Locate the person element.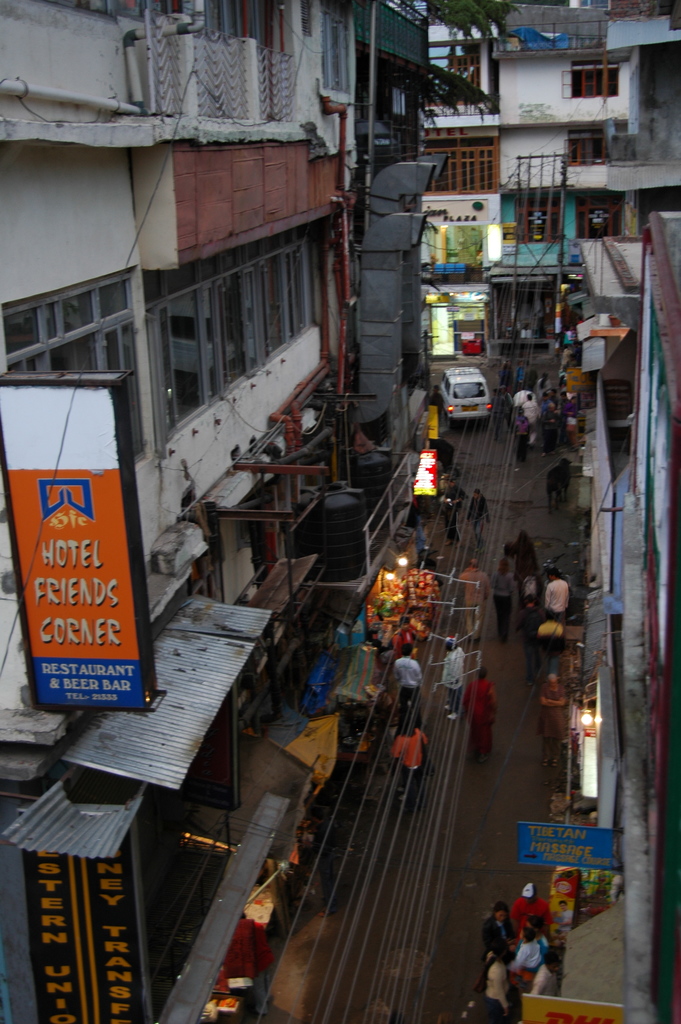
Element bbox: Rect(459, 479, 494, 547).
